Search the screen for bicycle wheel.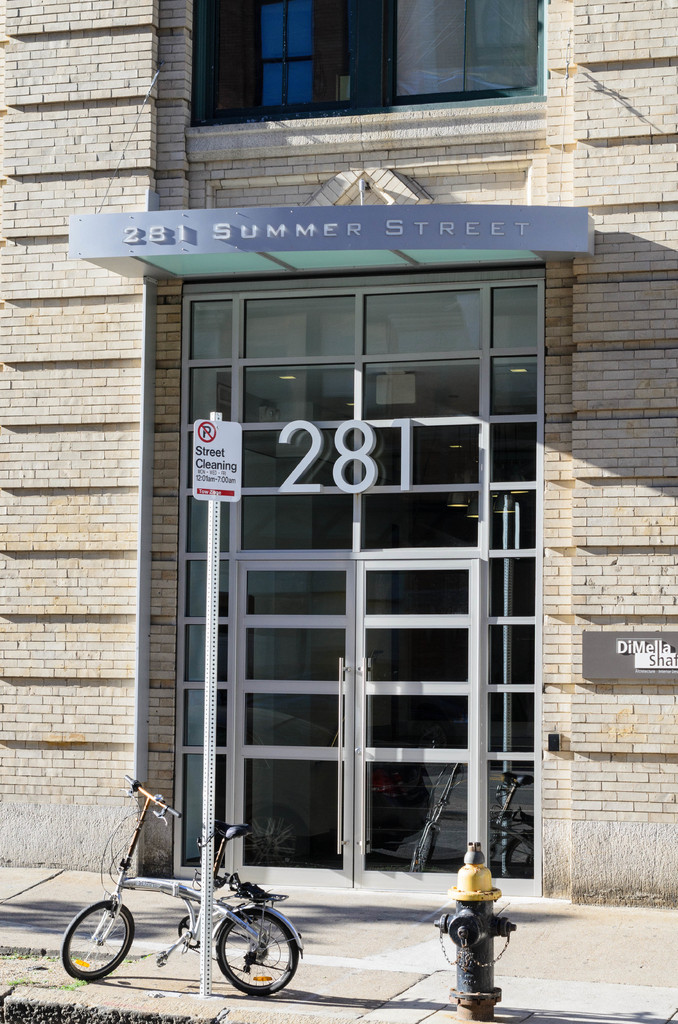
Found at detection(59, 896, 132, 983).
